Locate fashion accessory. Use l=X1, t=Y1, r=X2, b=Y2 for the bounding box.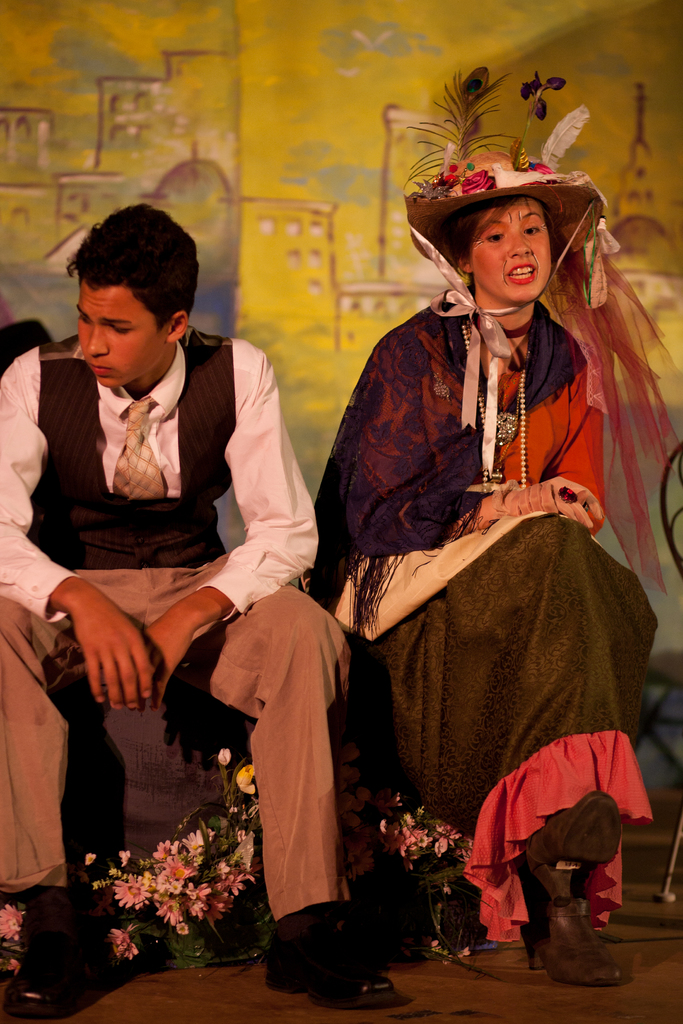
l=271, t=927, r=400, b=1015.
